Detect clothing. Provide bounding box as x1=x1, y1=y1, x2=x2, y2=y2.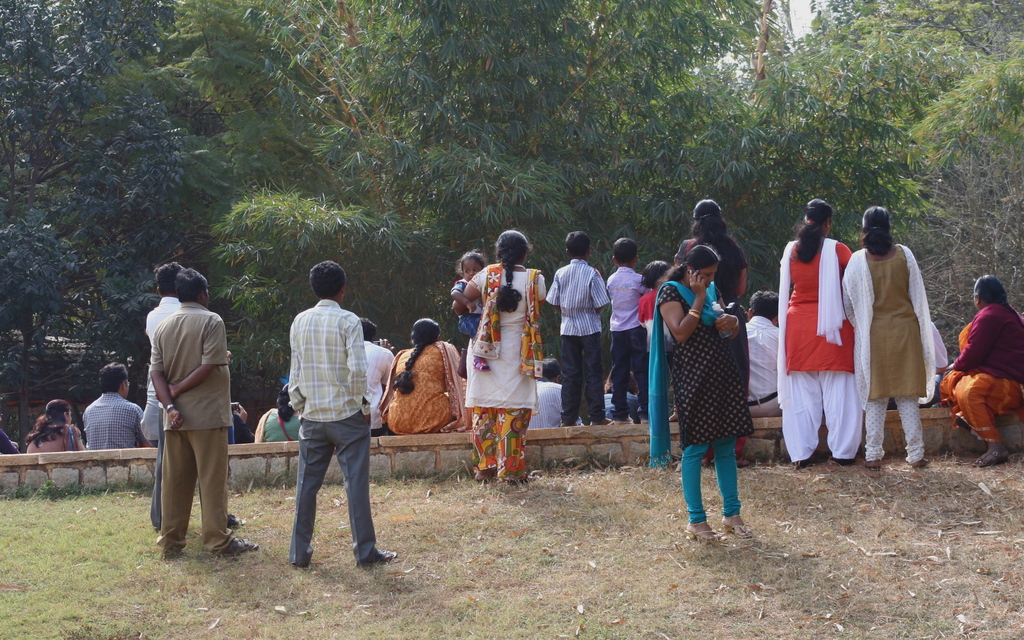
x1=285, y1=294, x2=375, y2=421.
